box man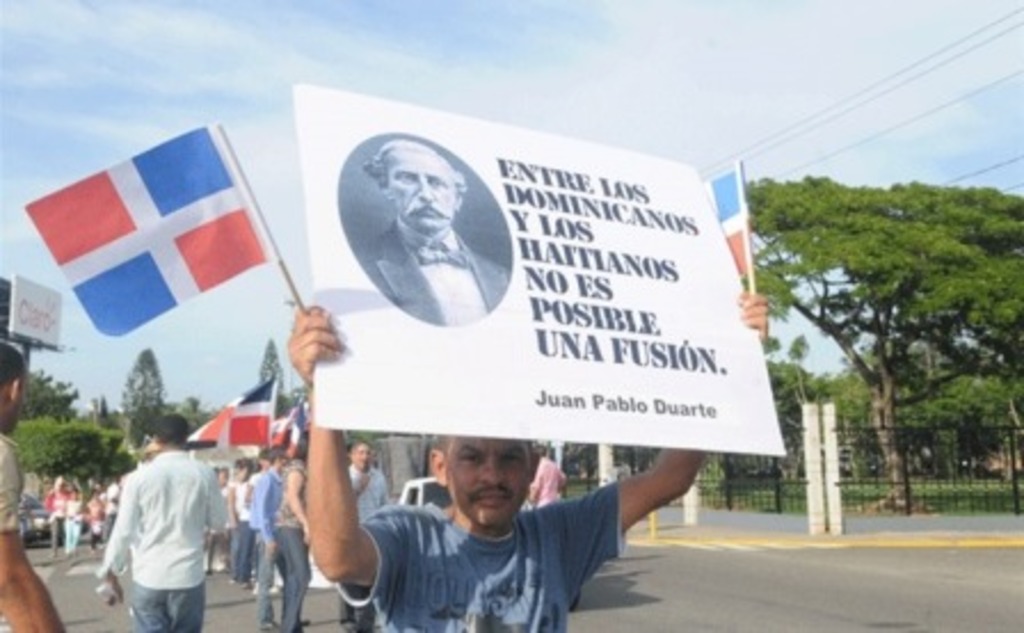
bbox=[341, 439, 389, 631]
